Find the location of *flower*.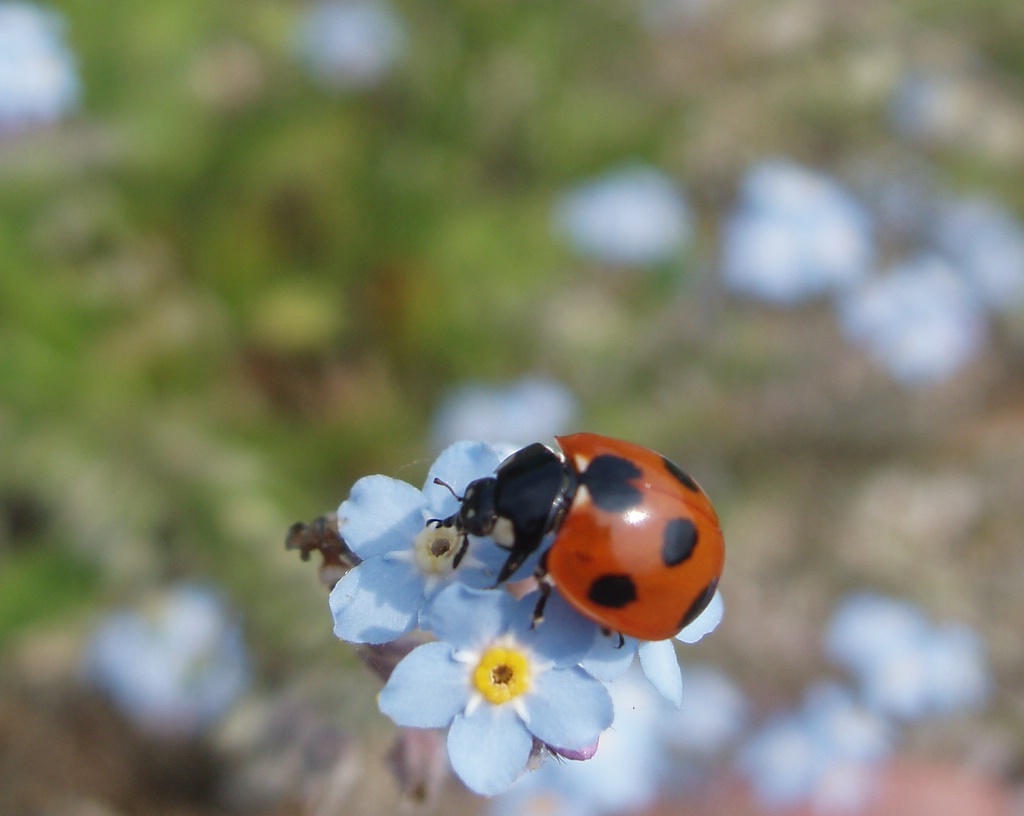
Location: 88 588 249 742.
